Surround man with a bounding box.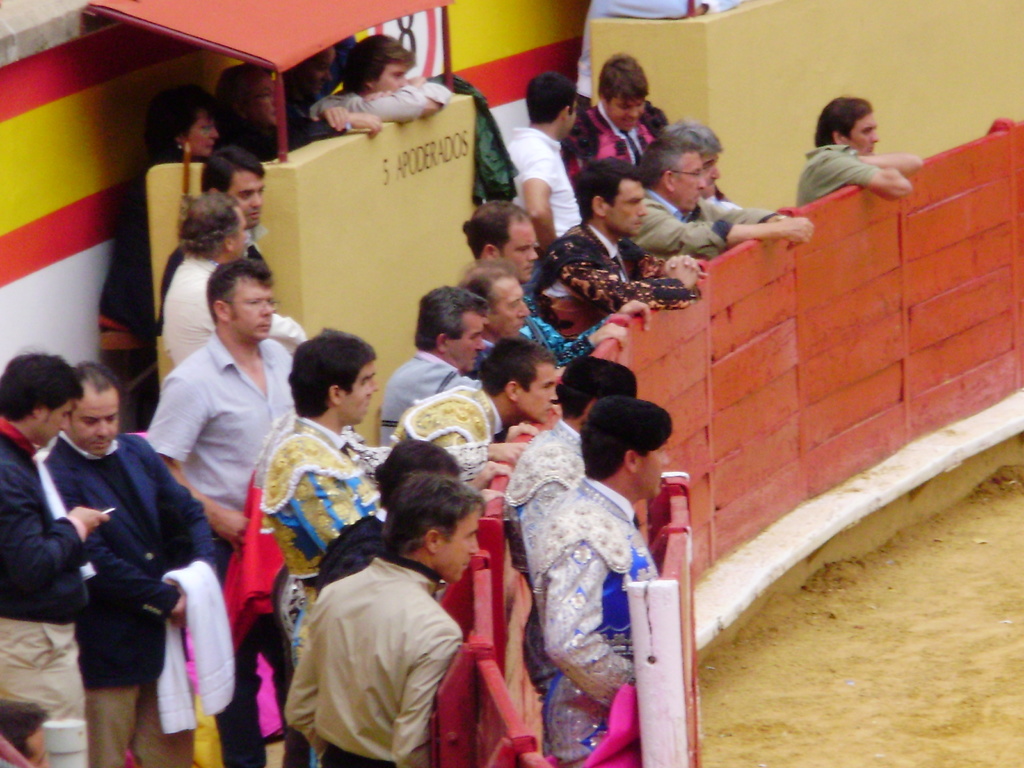
466:199:651:367.
